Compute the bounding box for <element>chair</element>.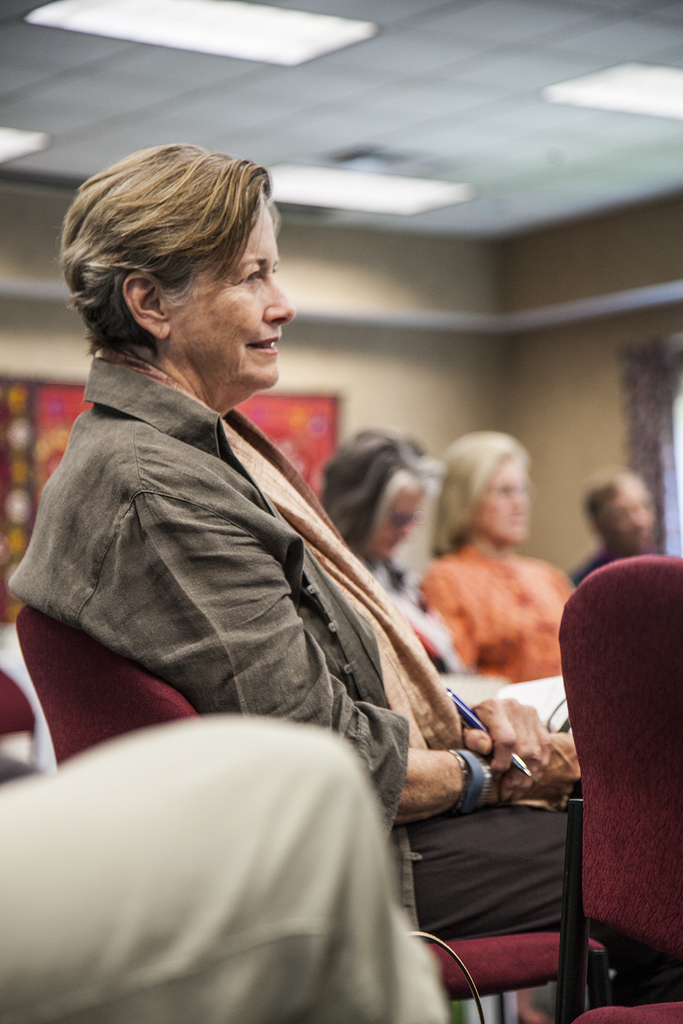
(left=13, top=602, right=627, bottom=1010).
